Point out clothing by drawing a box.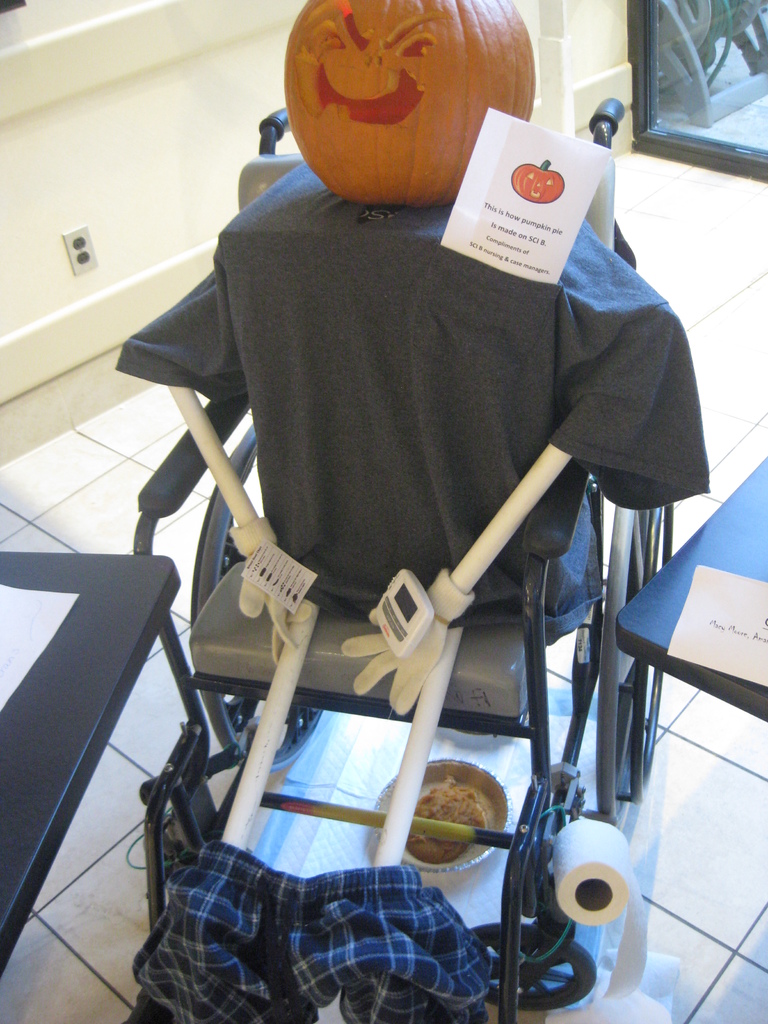
[160, 129, 660, 735].
